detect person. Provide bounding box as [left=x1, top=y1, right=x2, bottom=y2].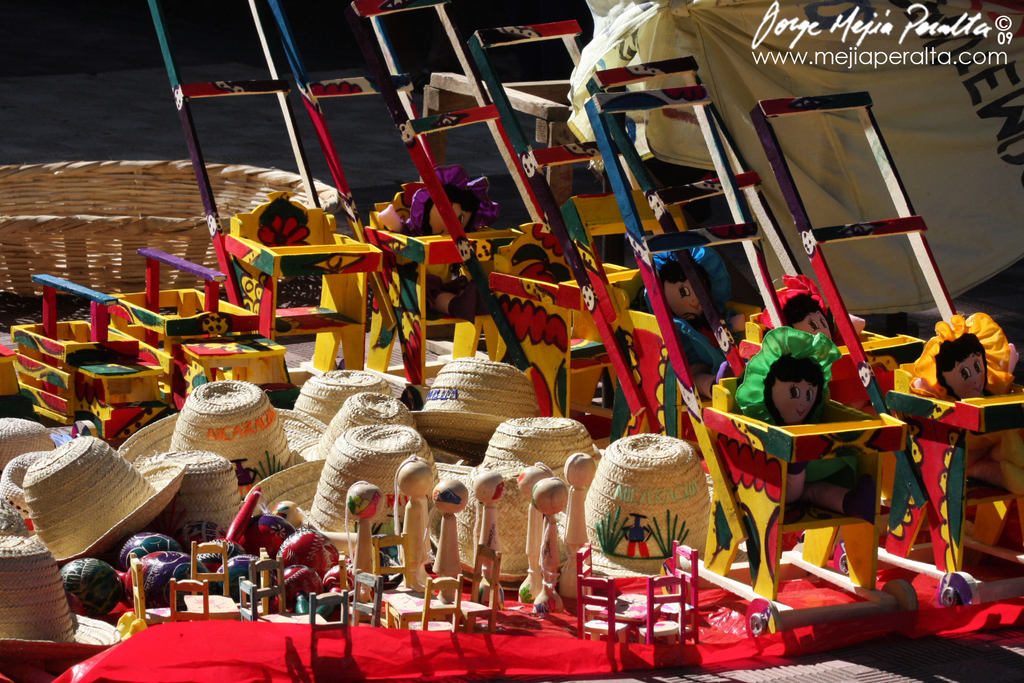
[left=735, top=319, right=874, bottom=519].
